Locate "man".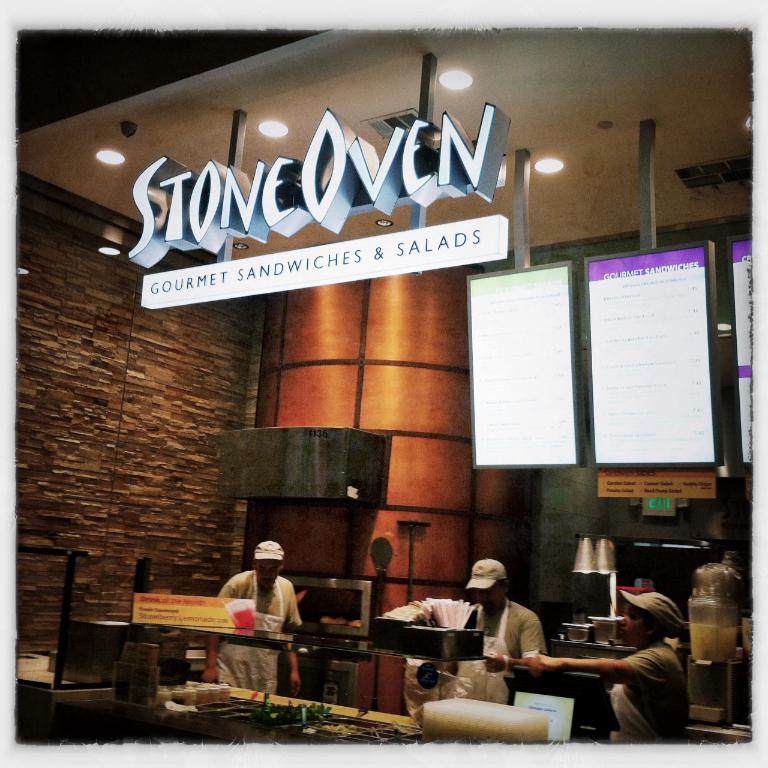
Bounding box: (207, 541, 299, 695).
